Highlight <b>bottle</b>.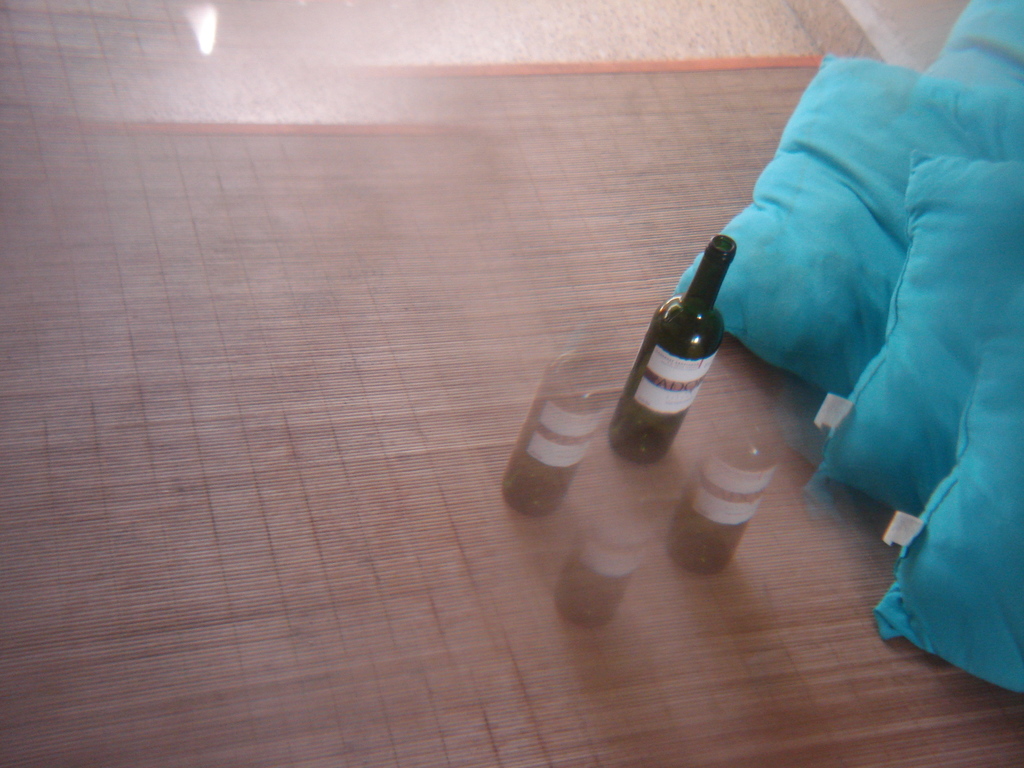
Highlighted region: pyautogui.locateOnScreen(501, 333, 621, 521).
